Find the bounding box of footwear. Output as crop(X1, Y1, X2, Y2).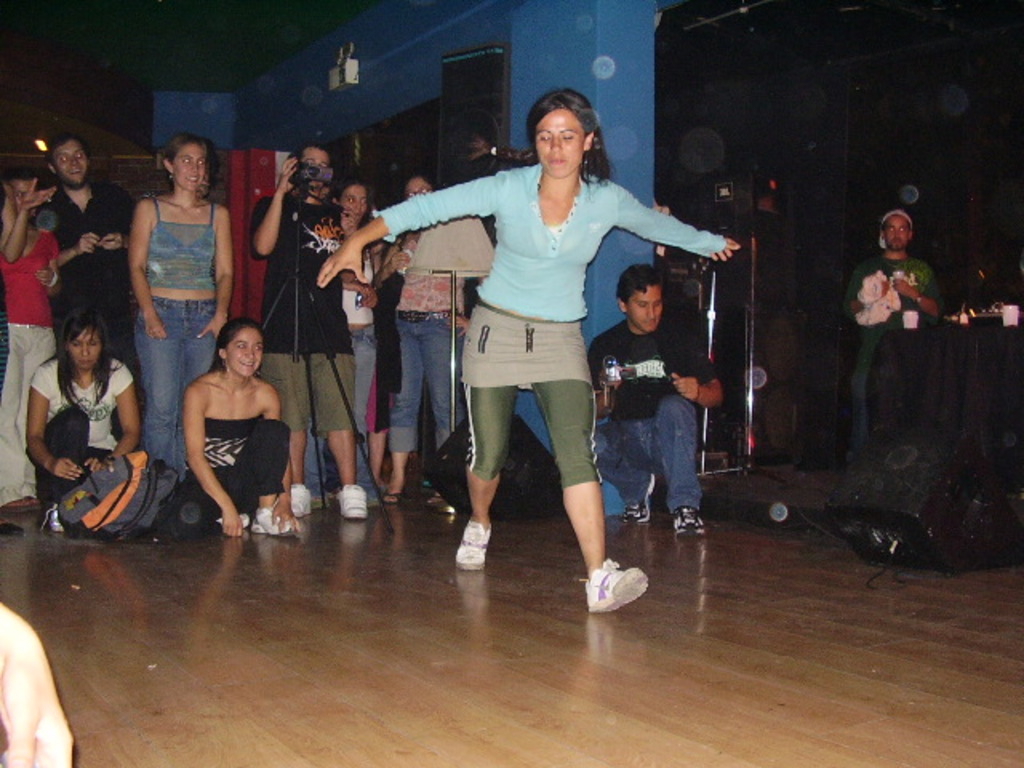
crop(253, 506, 290, 541).
